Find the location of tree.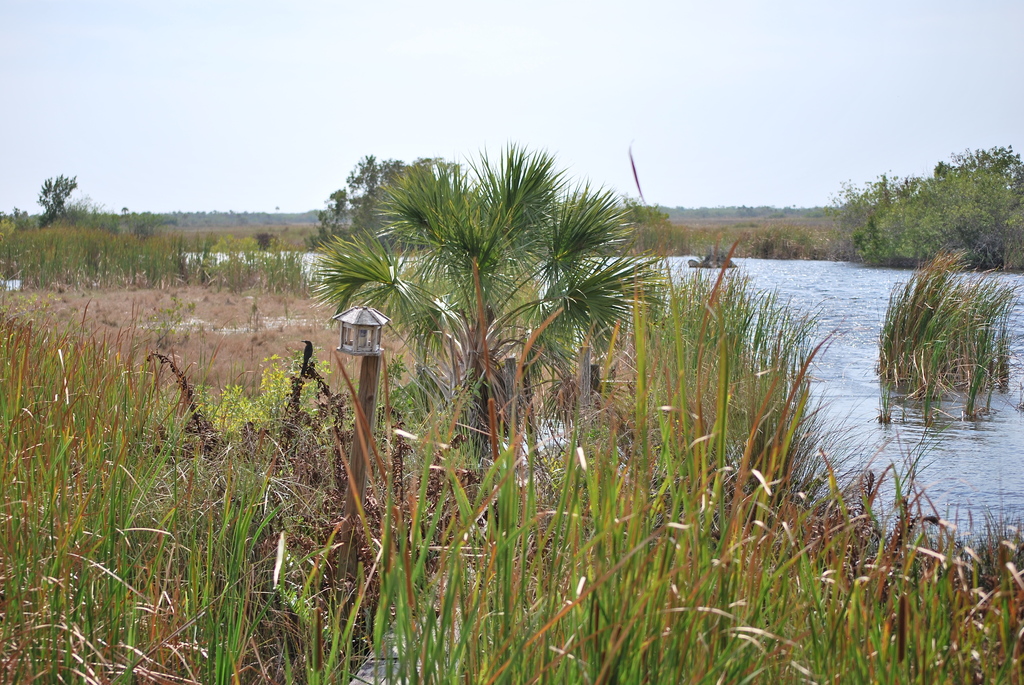
Location: [left=311, top=123, right=668, bottom=477].
